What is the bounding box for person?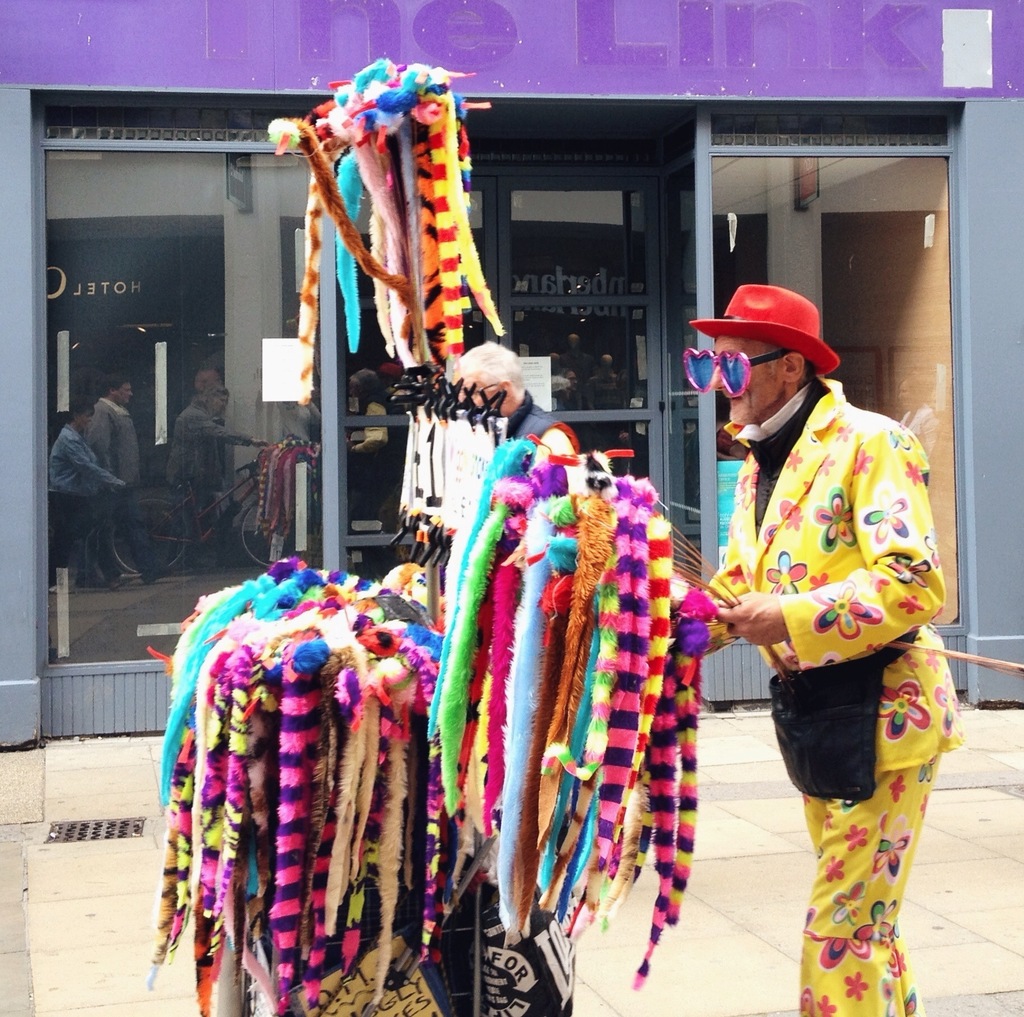
[left=49, top=403, right=132, bottom=580].
